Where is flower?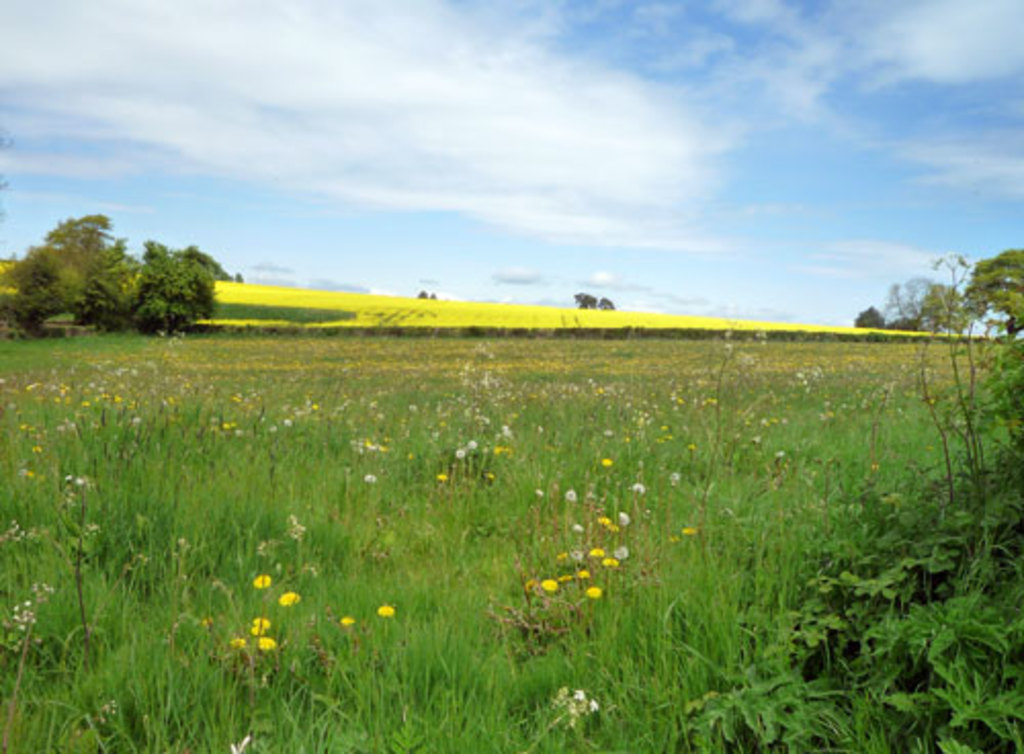
rect(588, 584, 606, 598).
